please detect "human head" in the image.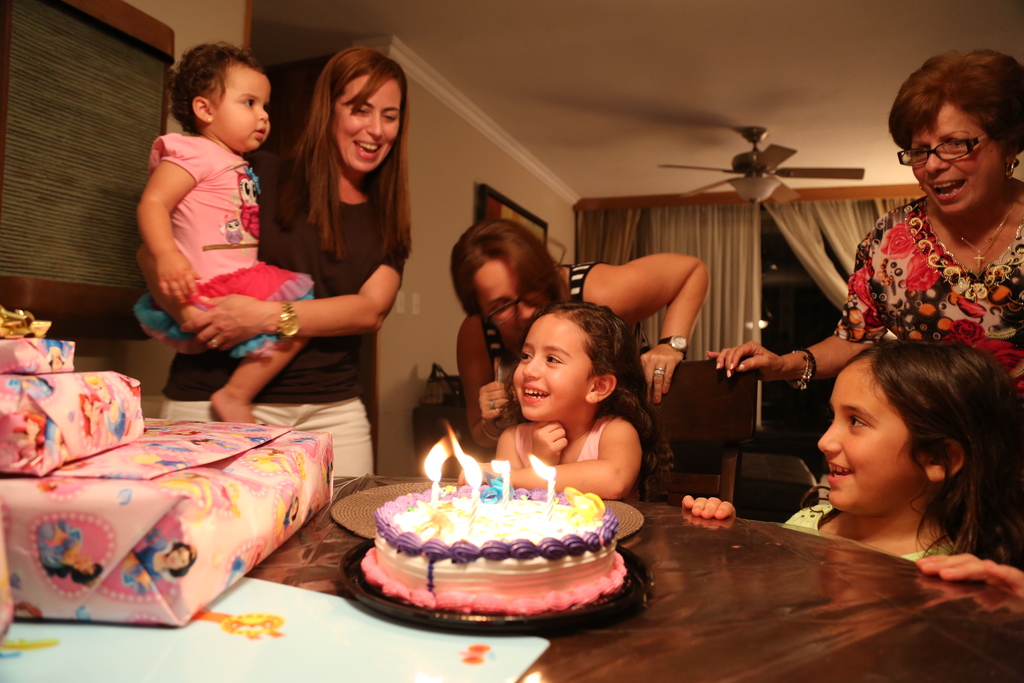
Rect(450, 219, 560, 344).
